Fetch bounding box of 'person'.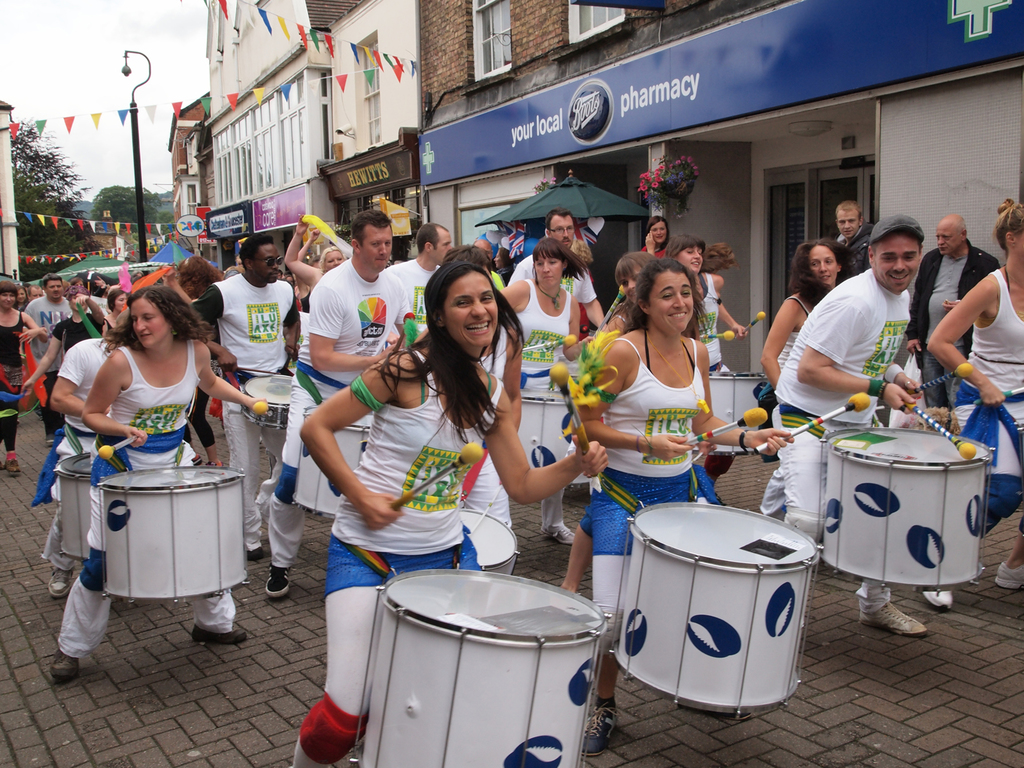
Bbox: 509/206/608/333.
